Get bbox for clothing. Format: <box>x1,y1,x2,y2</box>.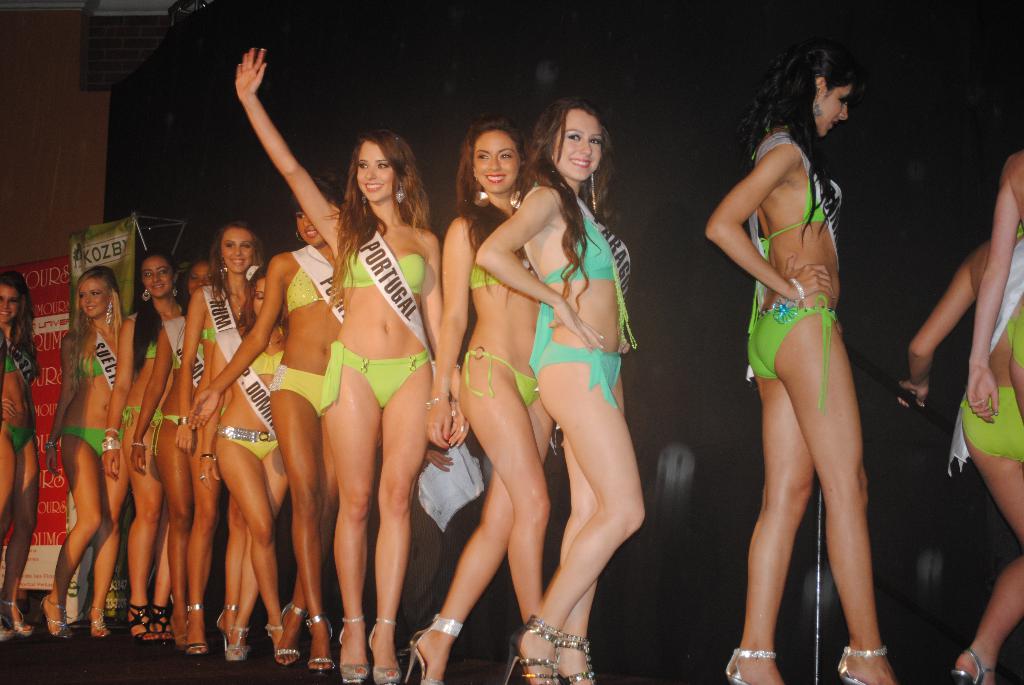
<box>285,265,328,313</box>.
